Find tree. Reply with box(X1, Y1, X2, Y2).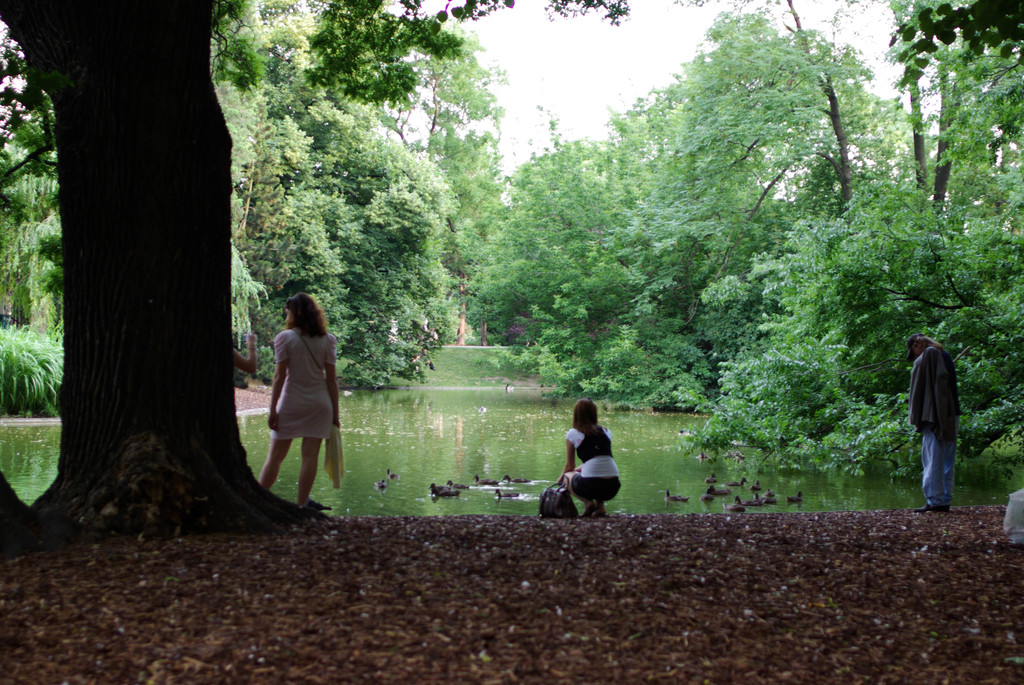
box(0, 0, 310, 526).
